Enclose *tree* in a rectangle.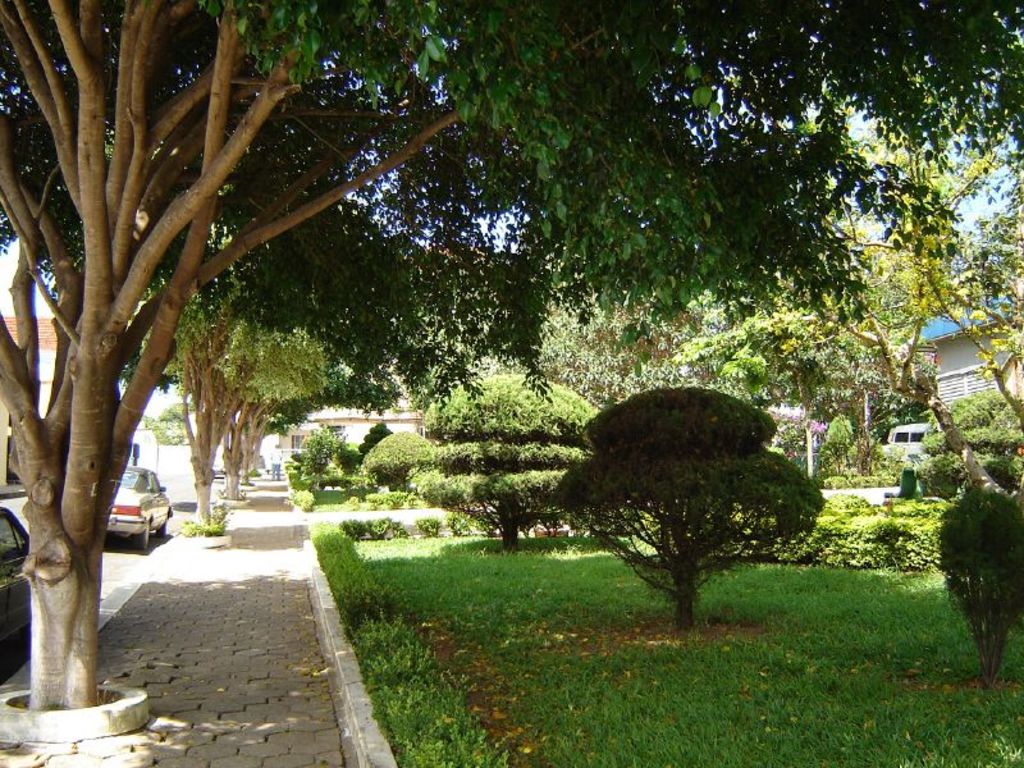
<bbox>223, 329, 288, 477</bbox>.
